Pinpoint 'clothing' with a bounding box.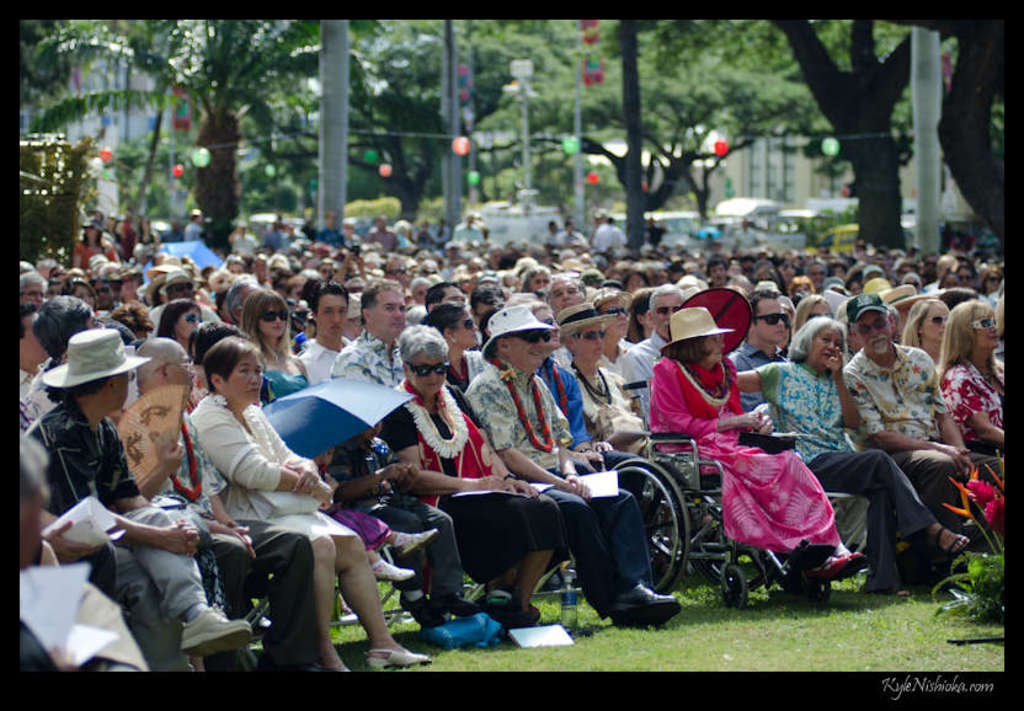
337/322/405/373.
